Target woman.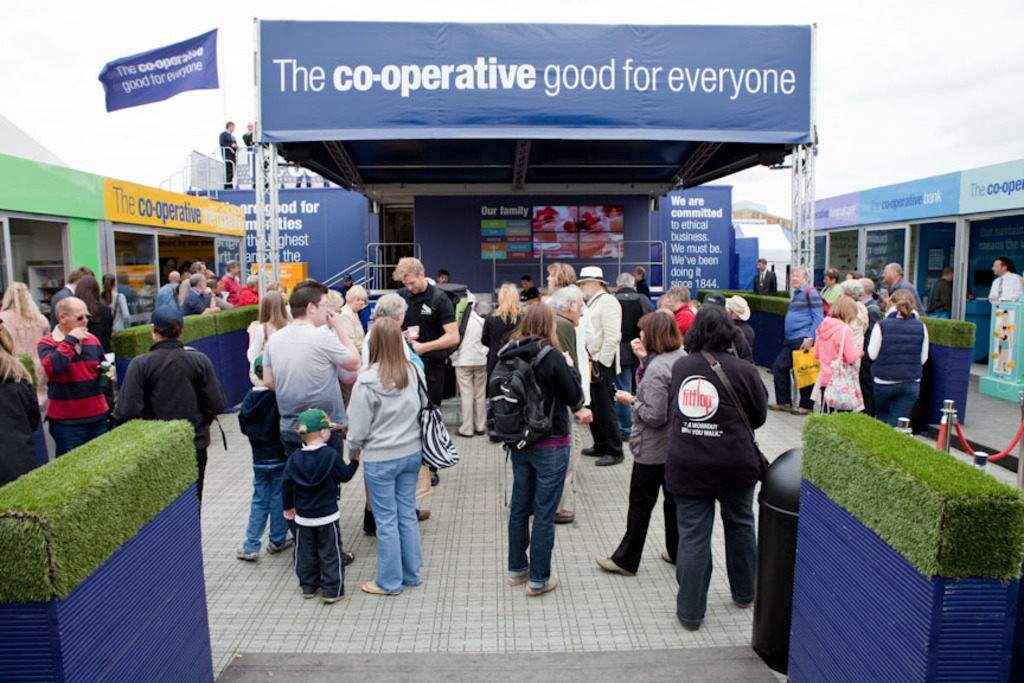
Target region: [589,308,692,576].
